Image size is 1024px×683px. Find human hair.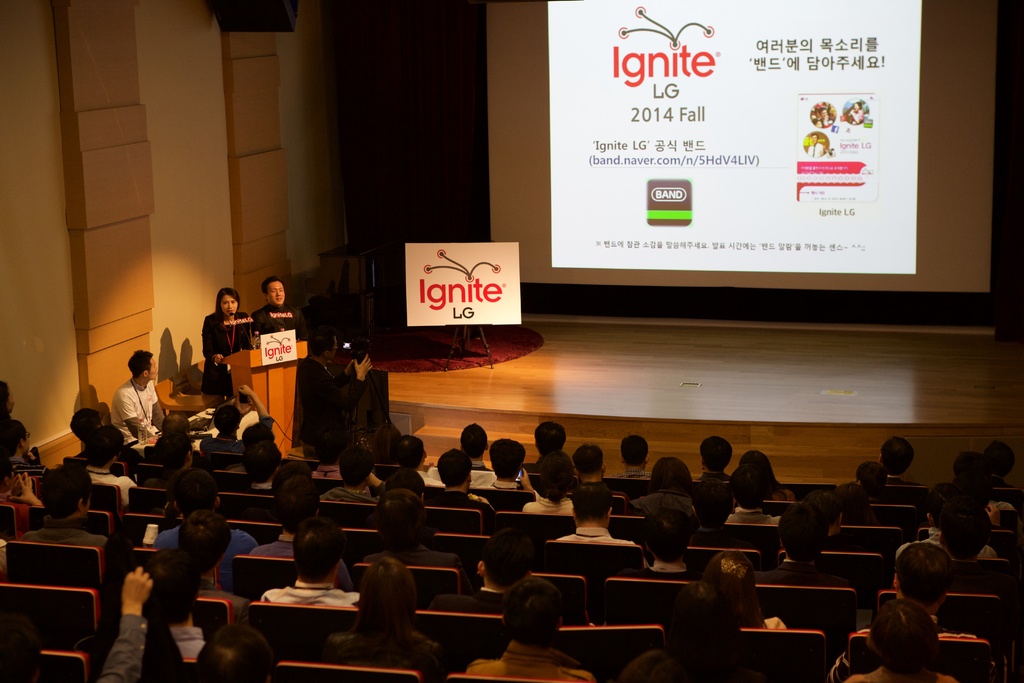
l=84, t=424, r=126, b=470.
